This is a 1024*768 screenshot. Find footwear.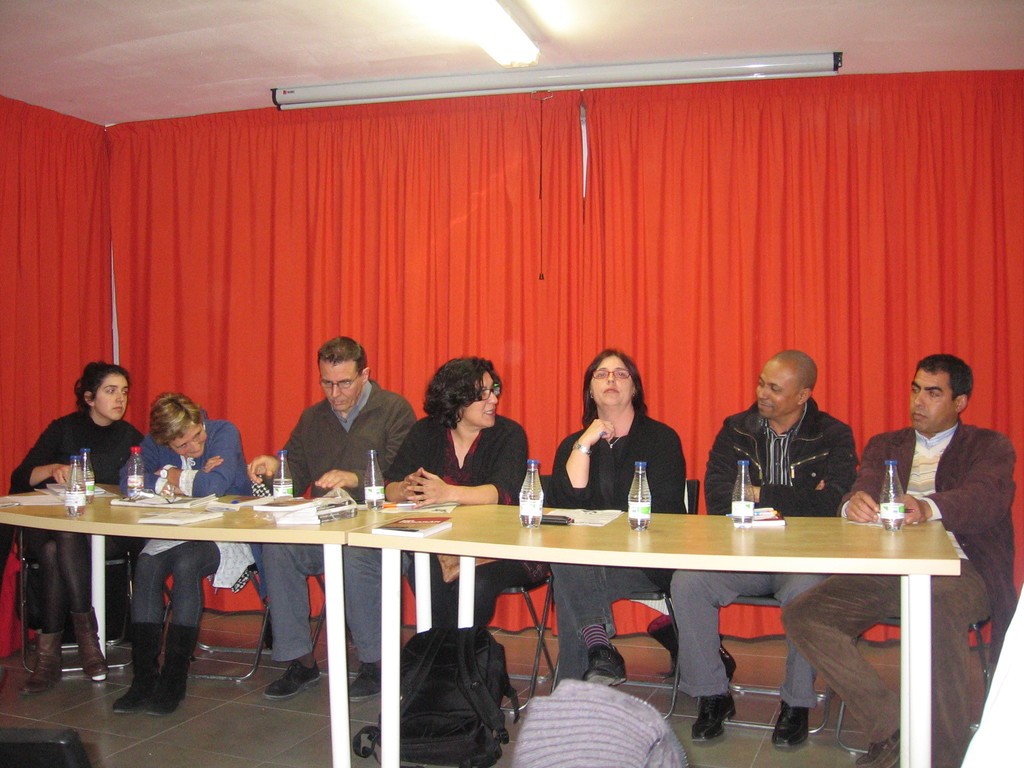
Bounding box: 265:662:322:701.
